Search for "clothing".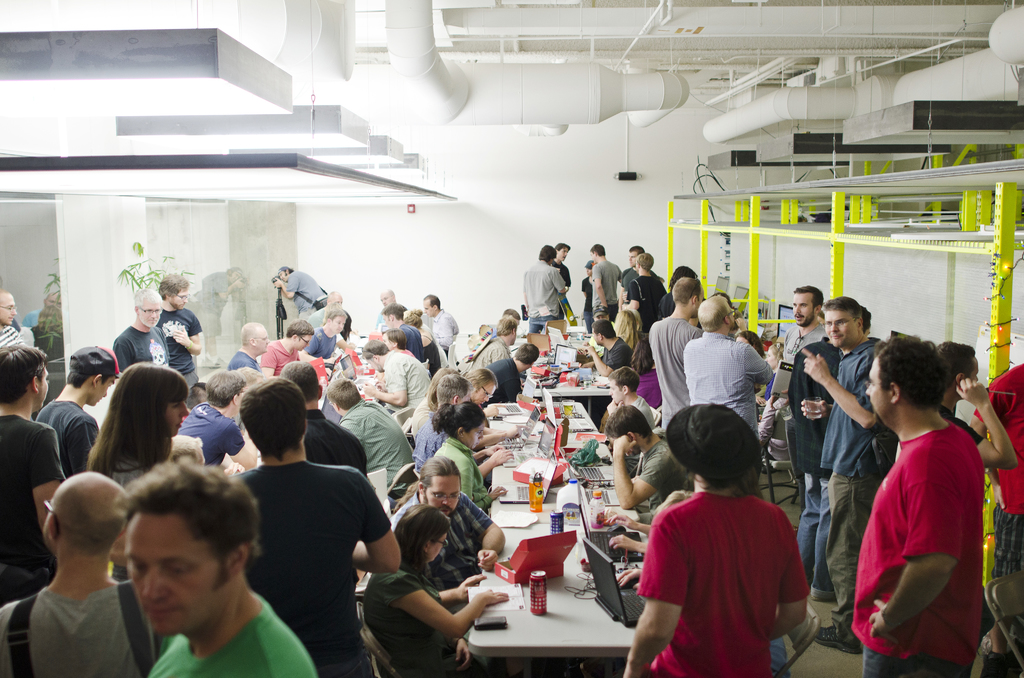
Found at left=941, top=405, right=987, bottom=447.
